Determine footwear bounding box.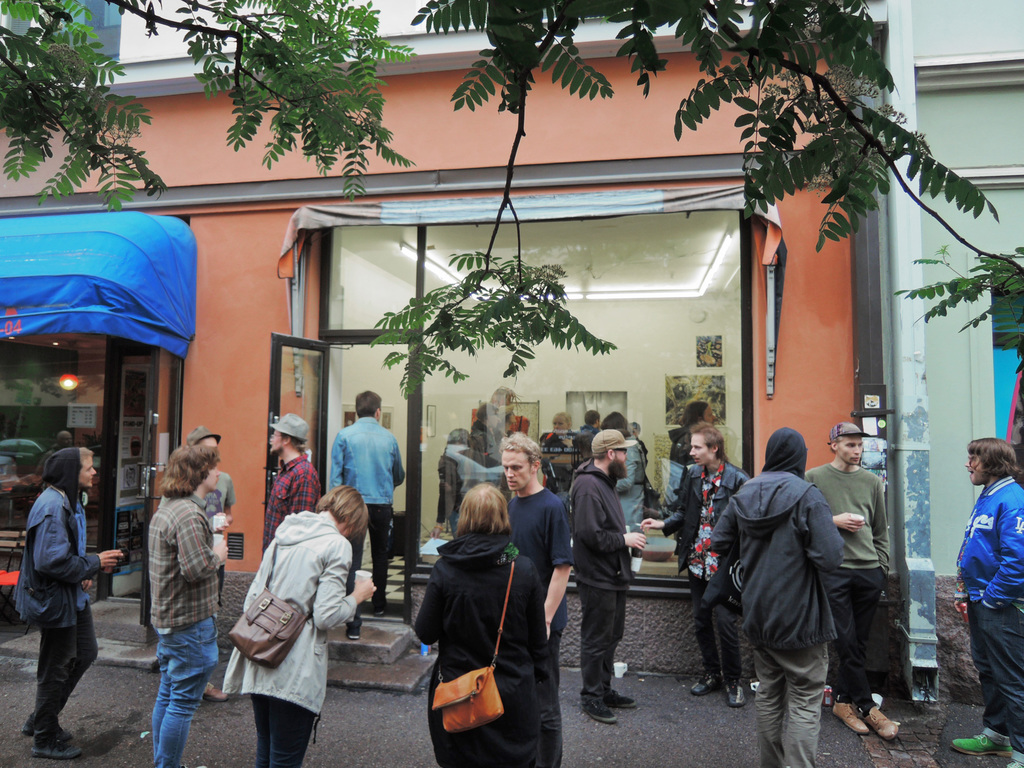
Determined: [x1=611, y1=685, x2=636, y2=707].
